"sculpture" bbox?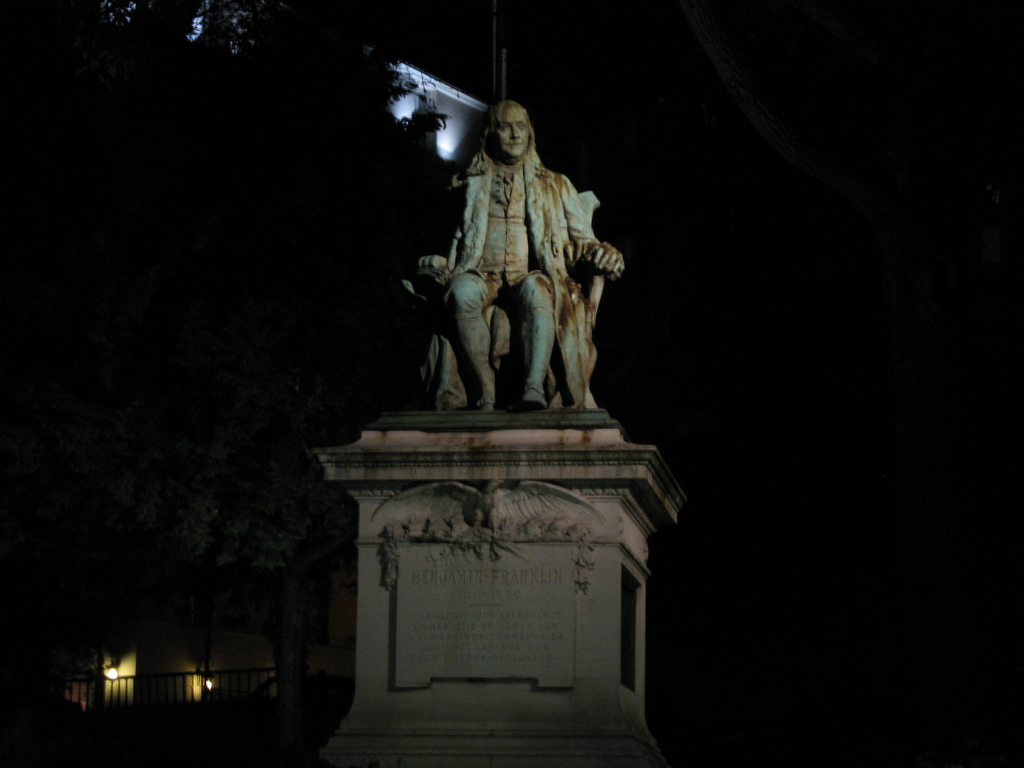
rect(401, 97, 628, 426)
